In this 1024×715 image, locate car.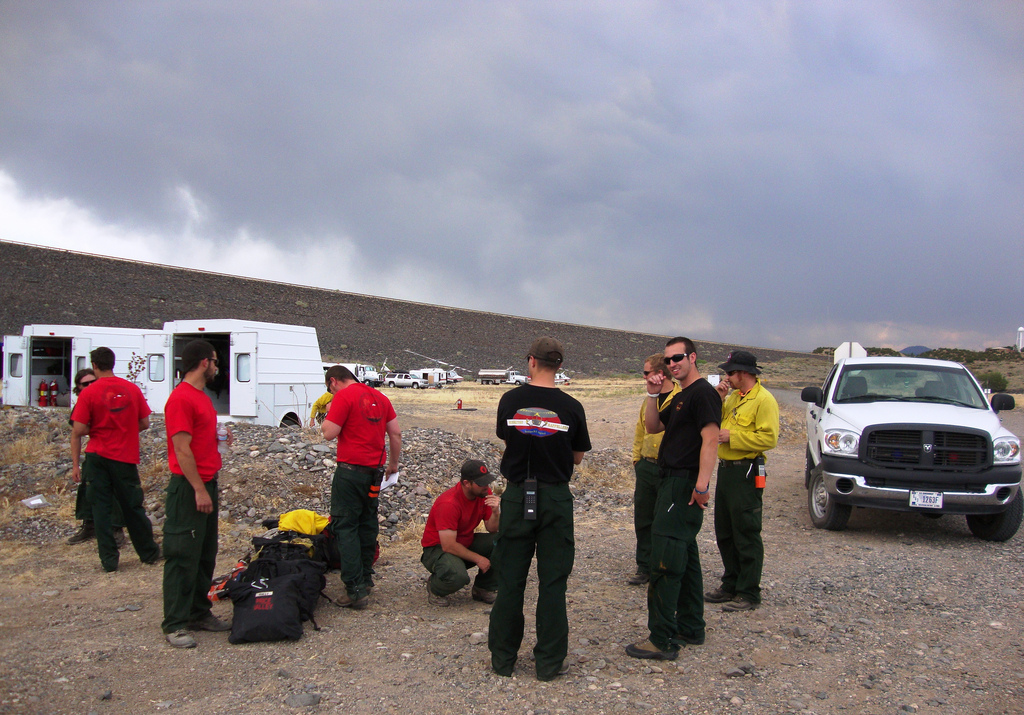
Bounding box: left=799, top=354, right=1023, bottom=543.
